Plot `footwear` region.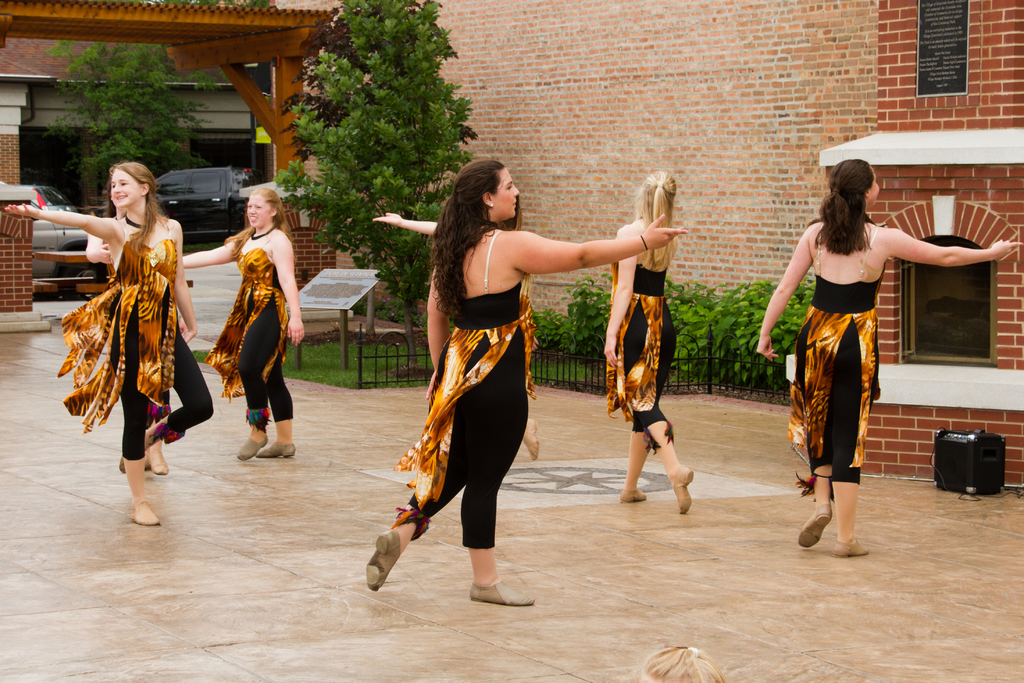
Plotted at 141, 420, 172, 470.
